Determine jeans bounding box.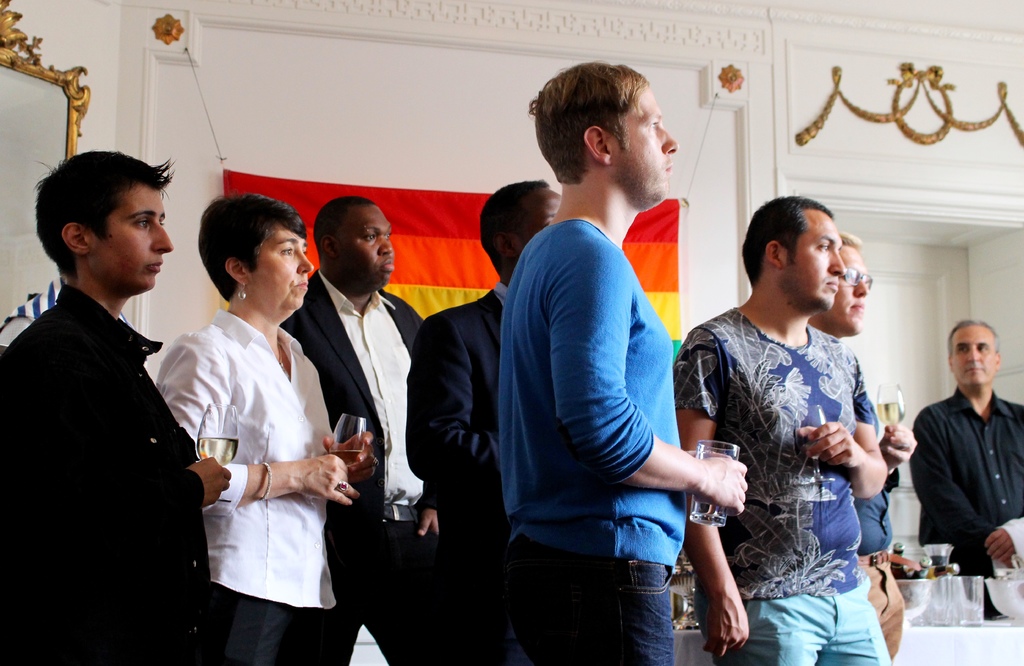
Determined: [left=714, top=580, right=893, bottom=665].
